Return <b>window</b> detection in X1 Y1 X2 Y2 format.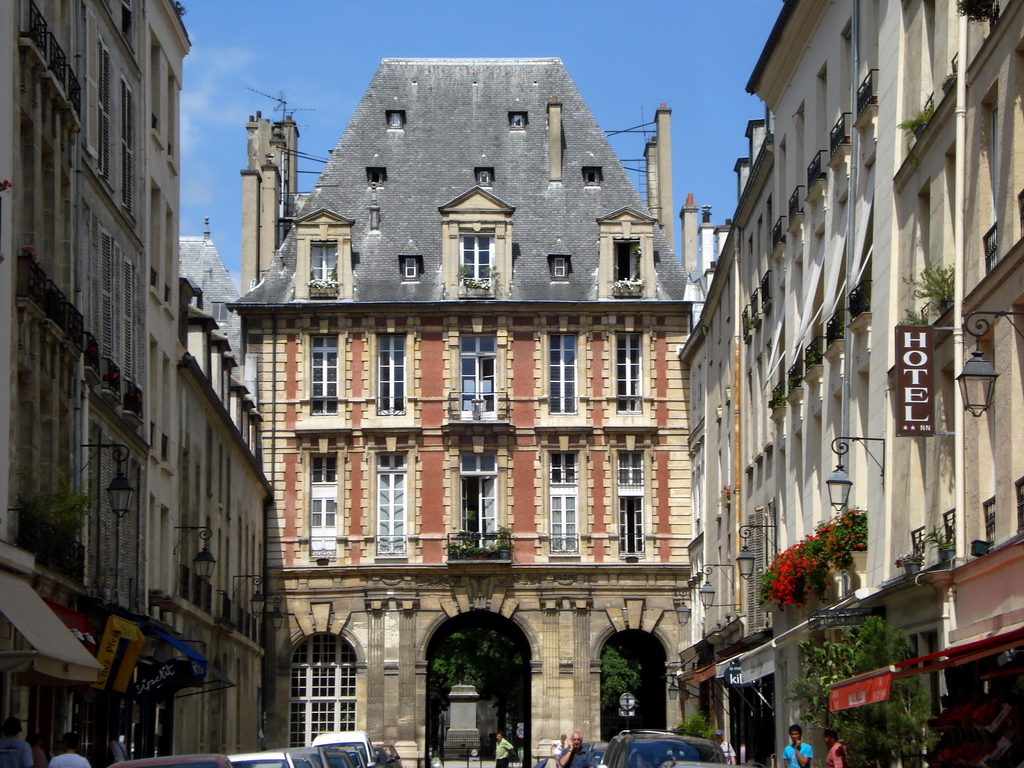
460 228 493 285.
